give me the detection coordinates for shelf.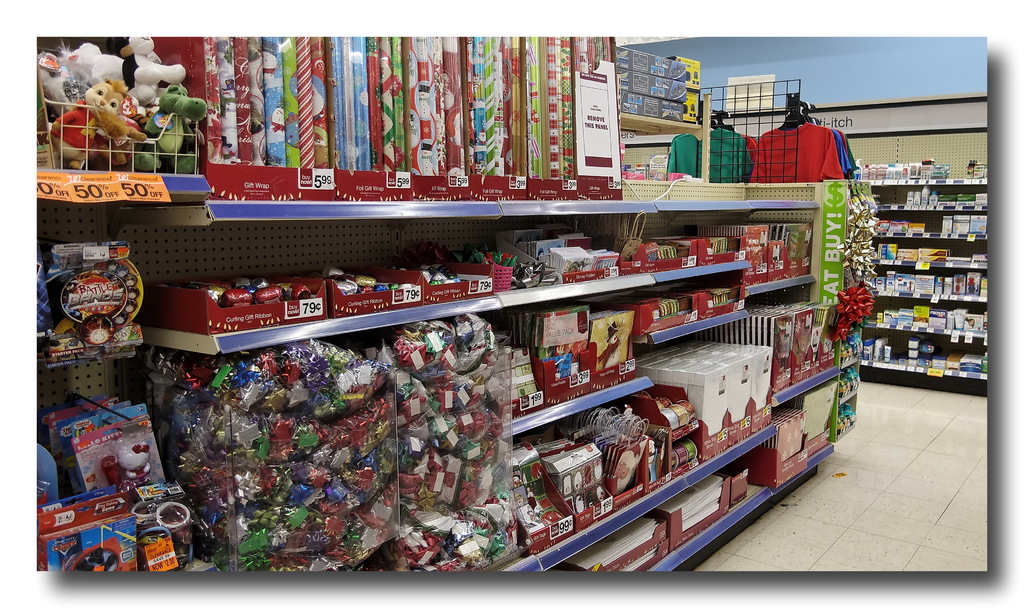
bbox=(743, 265, 845, 396).
